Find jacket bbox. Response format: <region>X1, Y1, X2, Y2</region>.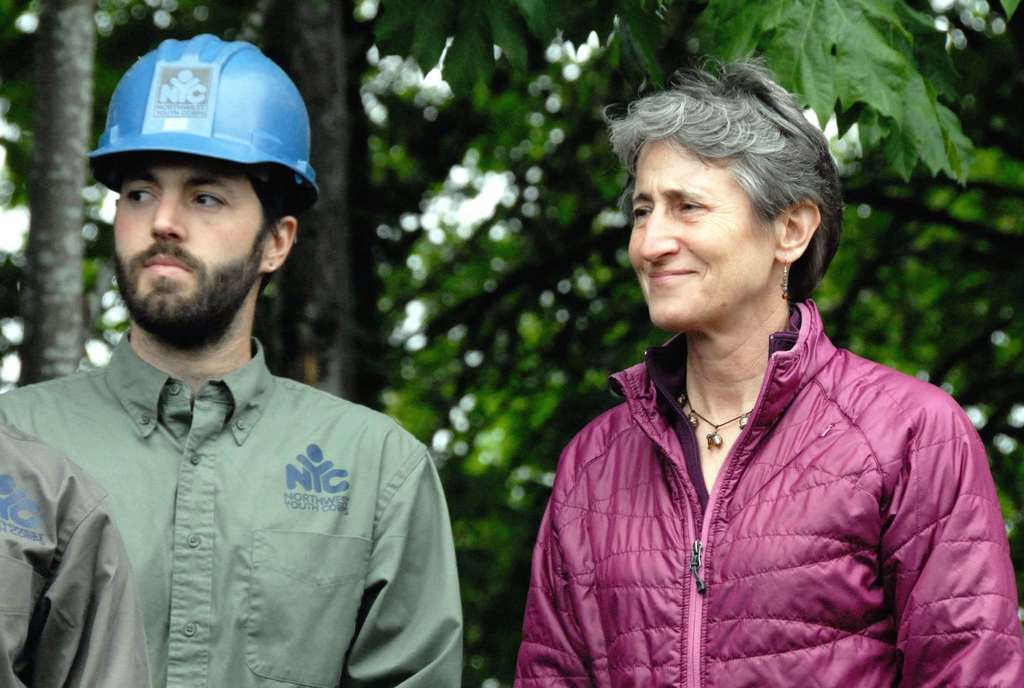
<region>0, 331, 464, 687</region>.
